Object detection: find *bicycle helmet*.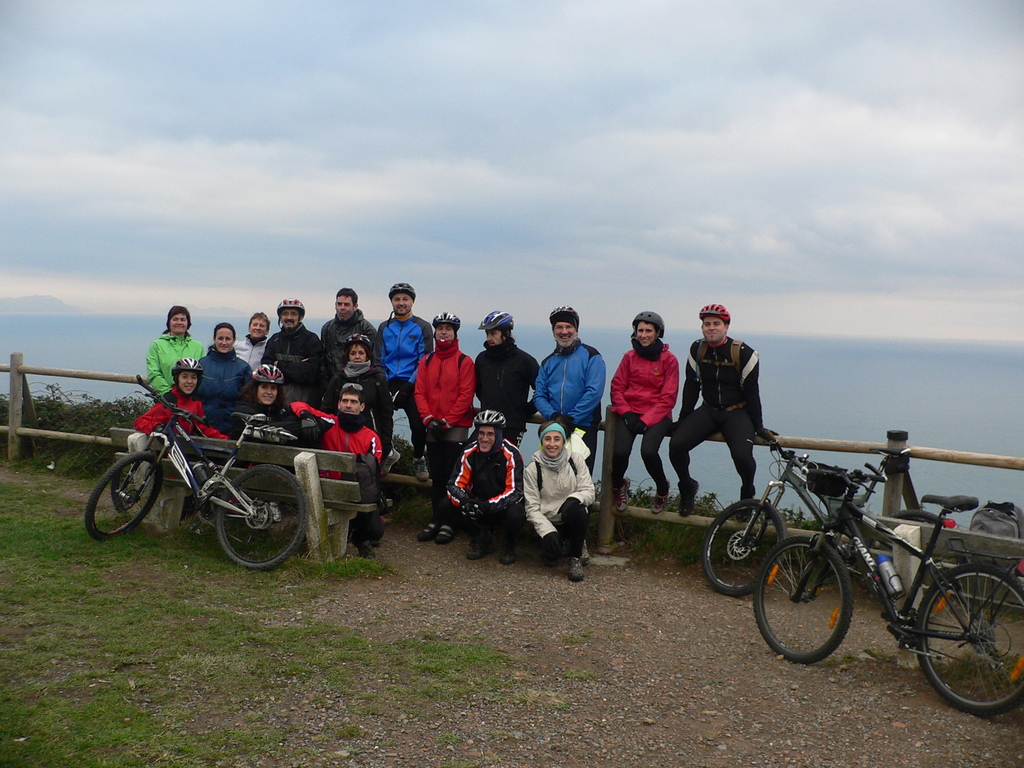
box(630, 311, 668, 348).
